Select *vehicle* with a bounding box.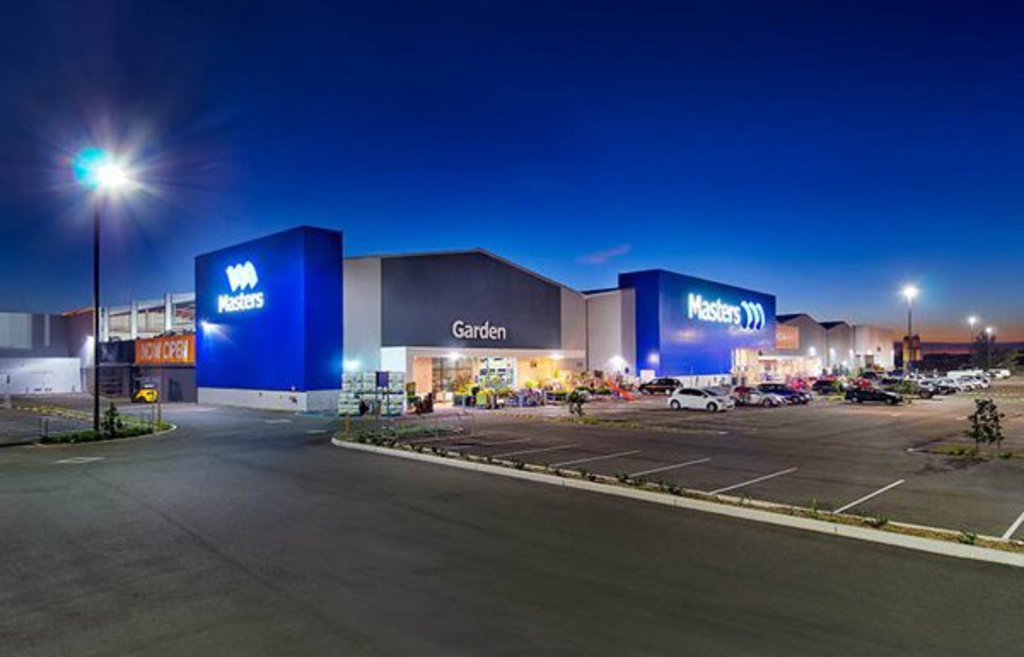
(left=133, top=377, right=171, bottom=403).
